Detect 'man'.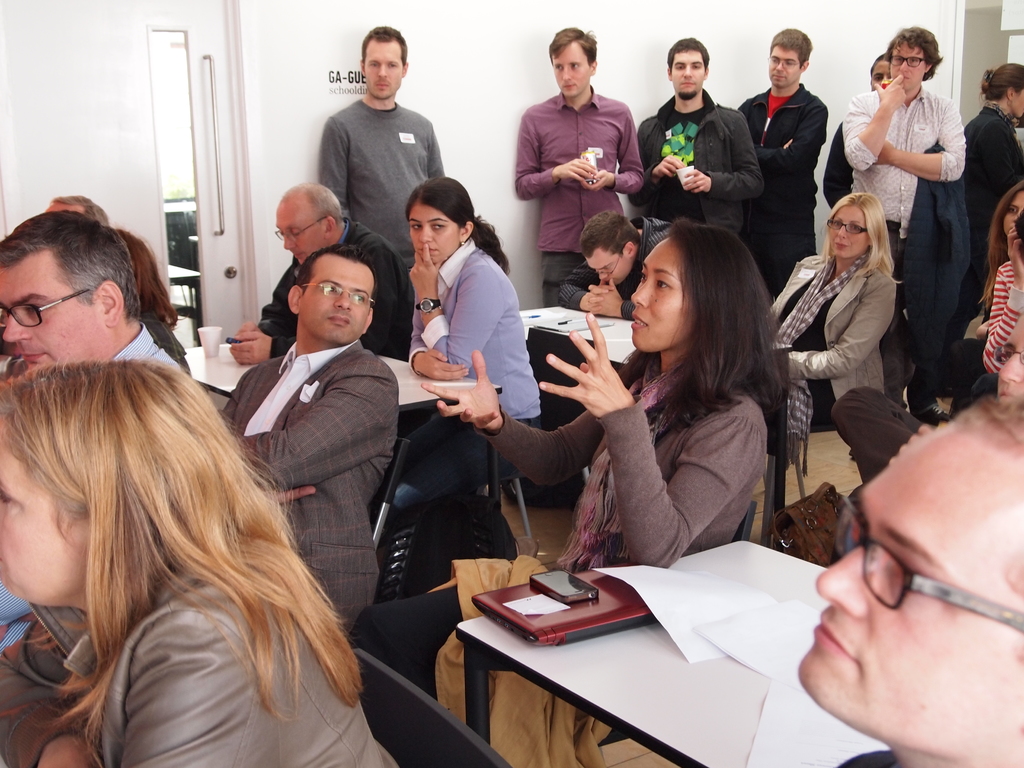
Detected at <bbox>236, 167, 414, 358</bbox>.
